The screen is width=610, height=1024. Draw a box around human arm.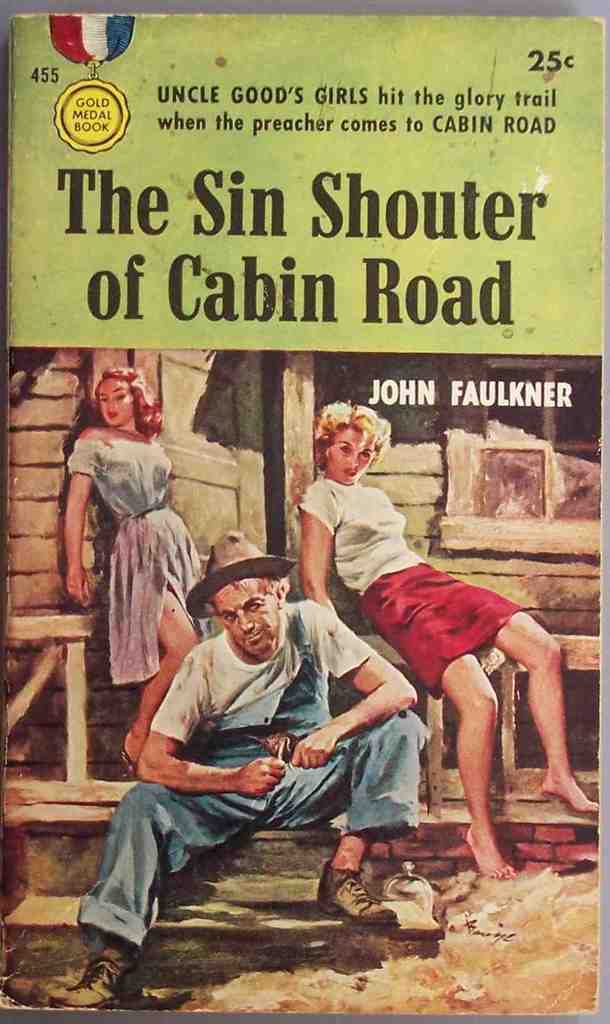
61:428:97:609.
